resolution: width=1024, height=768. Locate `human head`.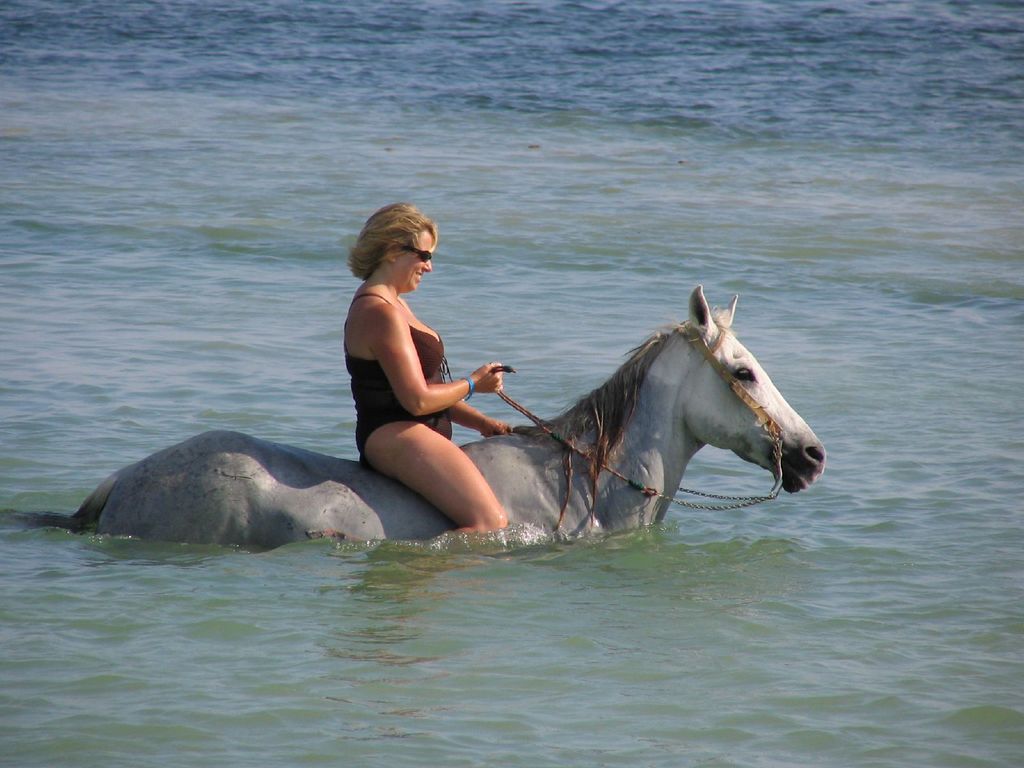
<region>358, 205, 444, 294</region>.
